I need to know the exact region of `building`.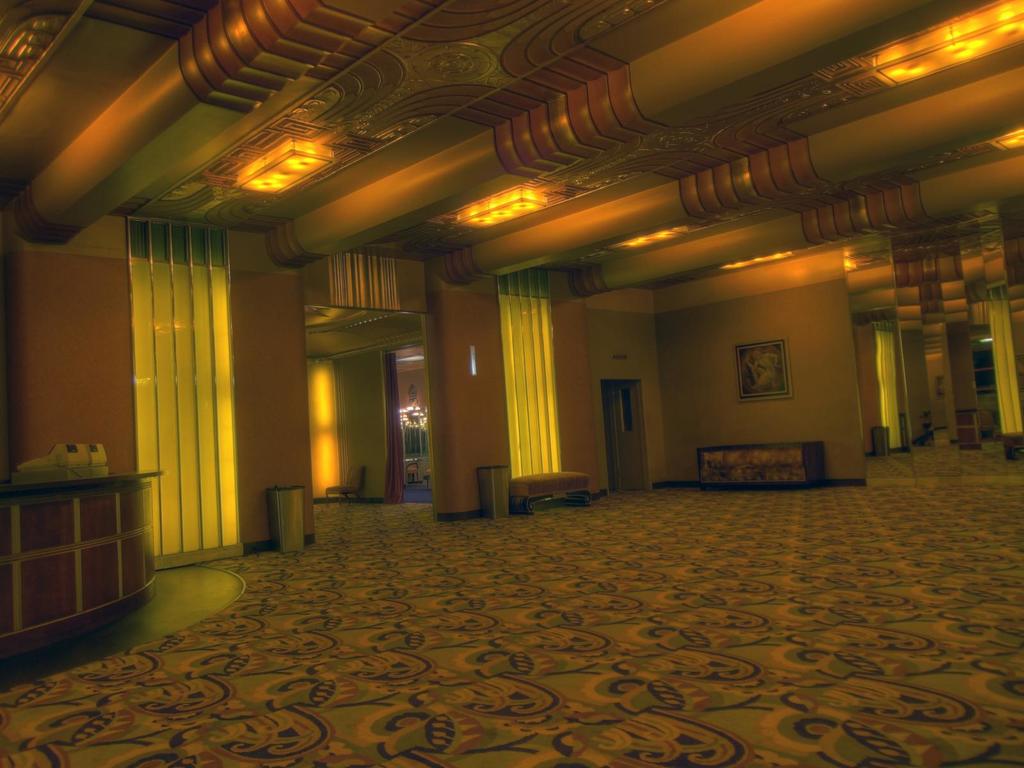
Region: (x1=0, y1=0, x2=1023, y2=767).
